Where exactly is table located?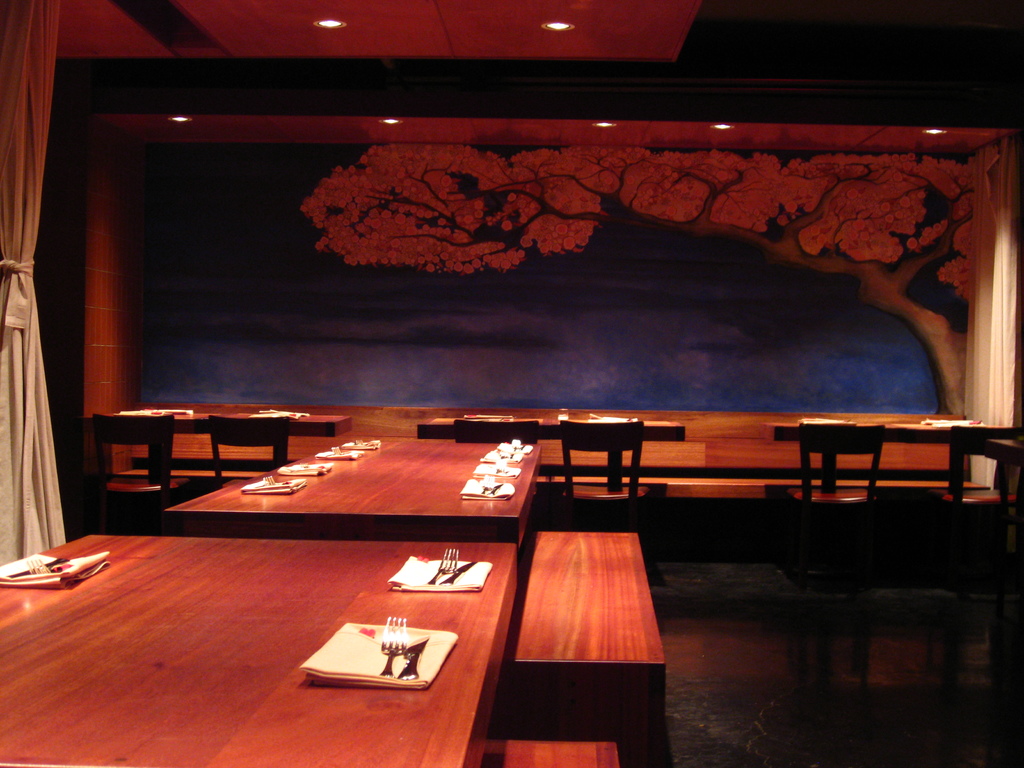
Its bounding box is pyautogui.locateOnScreen(84, 416, 349, 472).
